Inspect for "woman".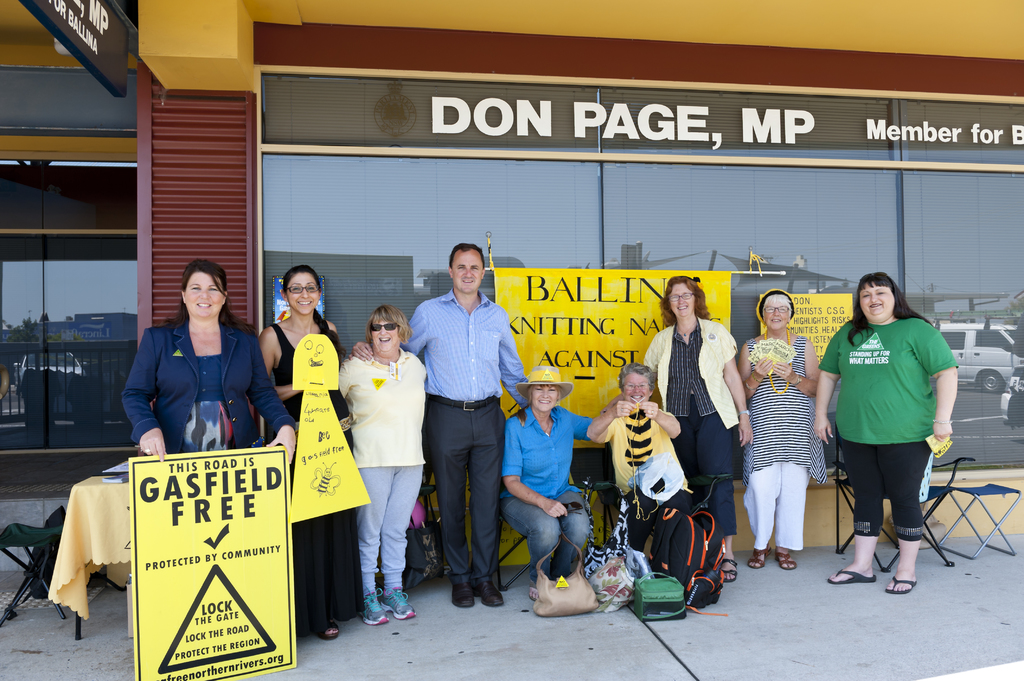
Inspection: box=[589, 362, 680, 554].
